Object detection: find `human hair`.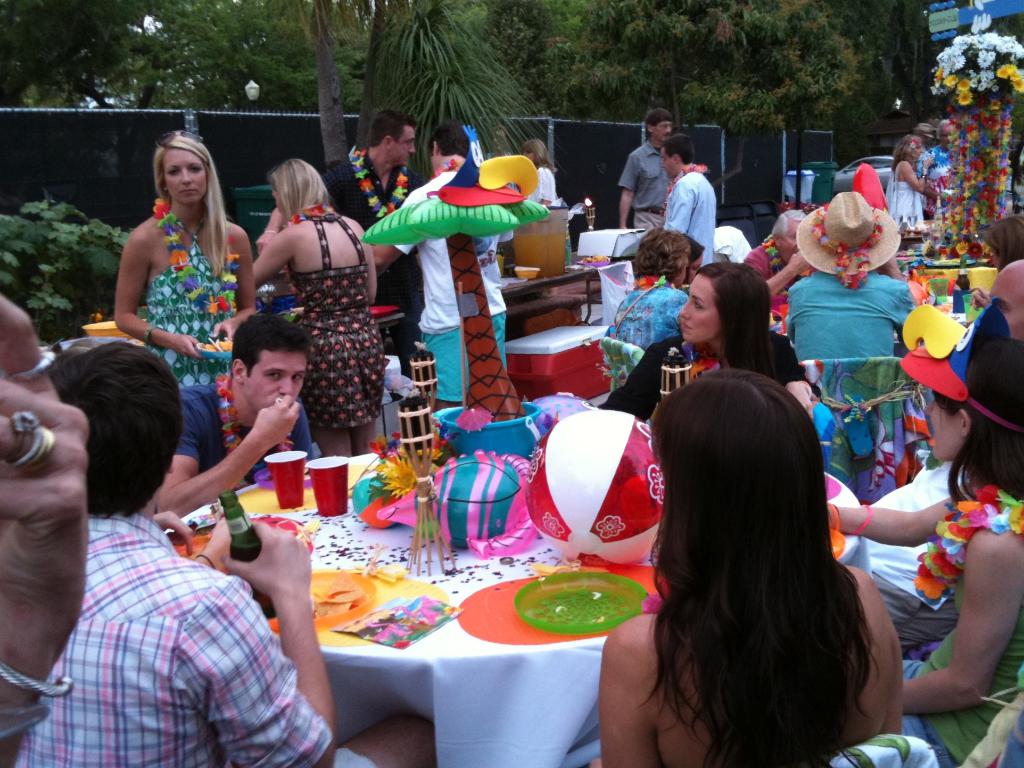
[661, 132, 694, 166].
